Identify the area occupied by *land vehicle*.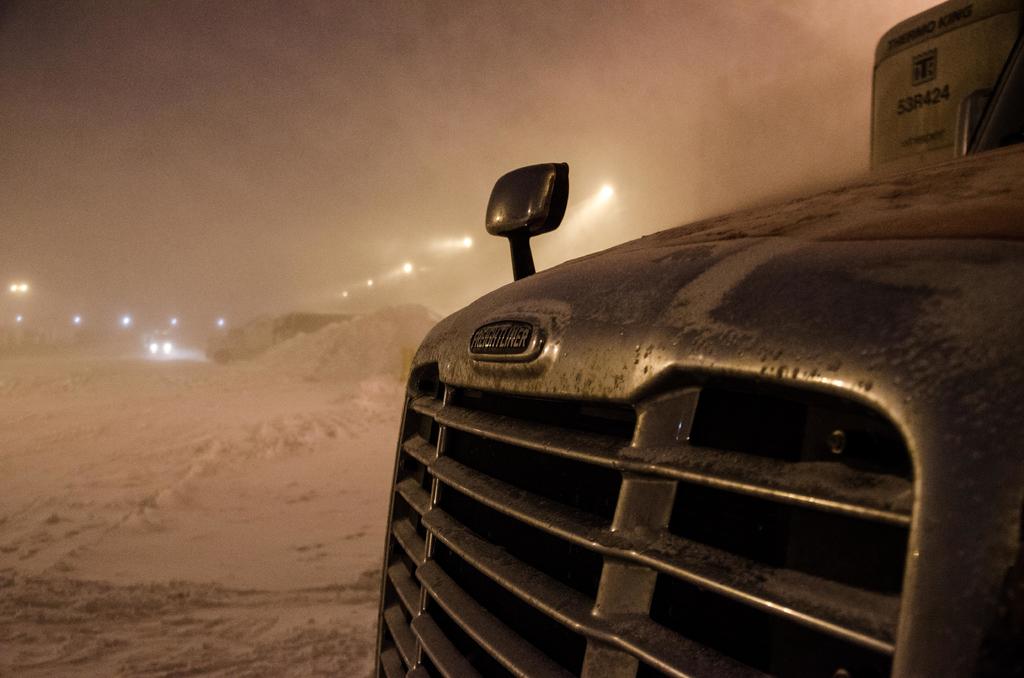
Area: (x1=337, y1=113, x2=1023, y2=670).
